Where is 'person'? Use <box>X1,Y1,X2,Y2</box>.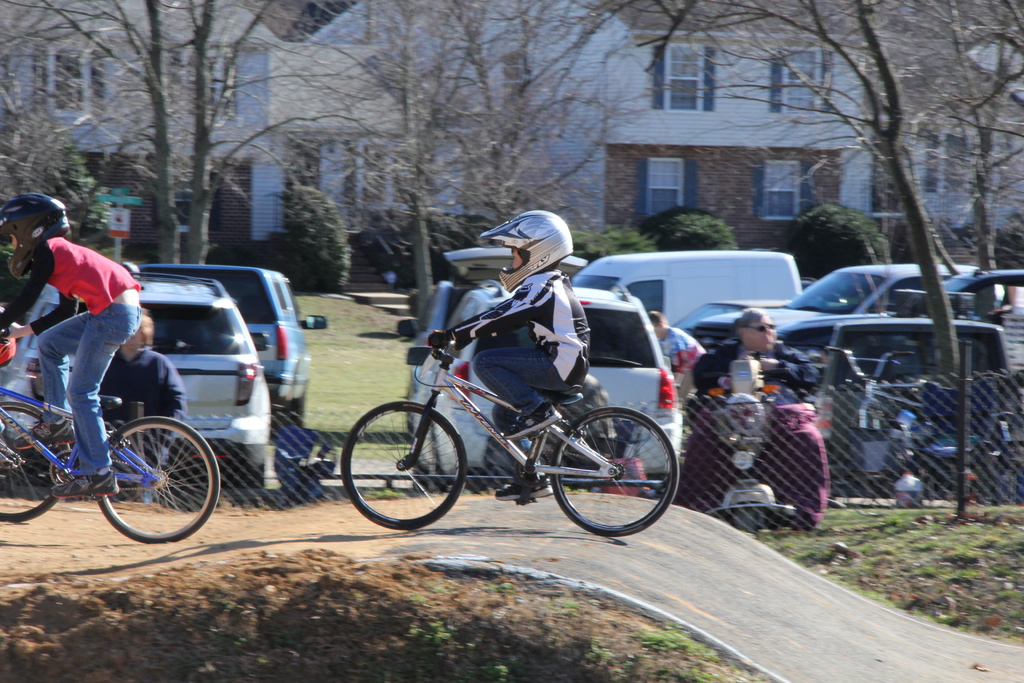
<box>649,299,705,383</box>.
